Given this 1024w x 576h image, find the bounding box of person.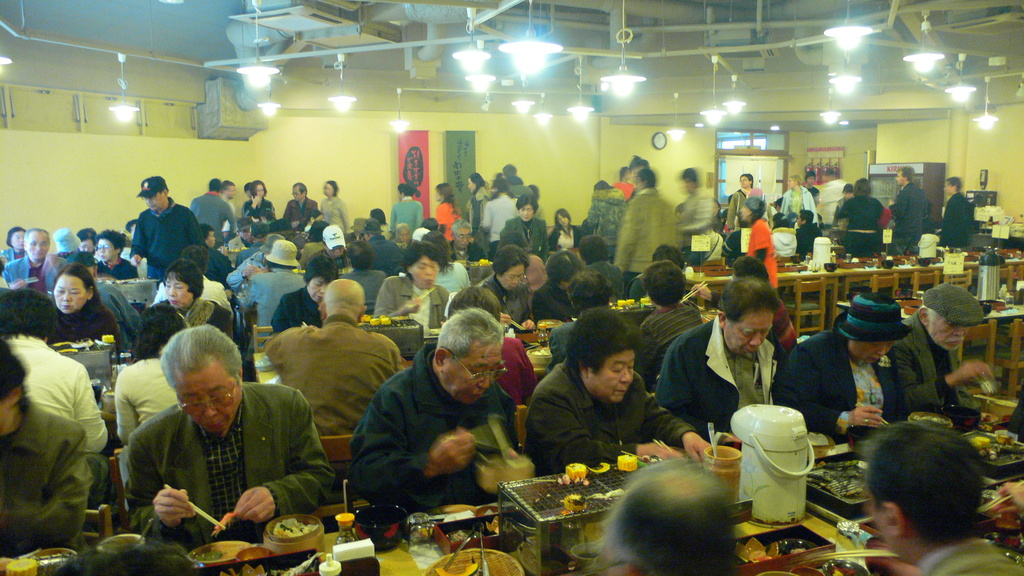
region(491, 246, 531, 307).
